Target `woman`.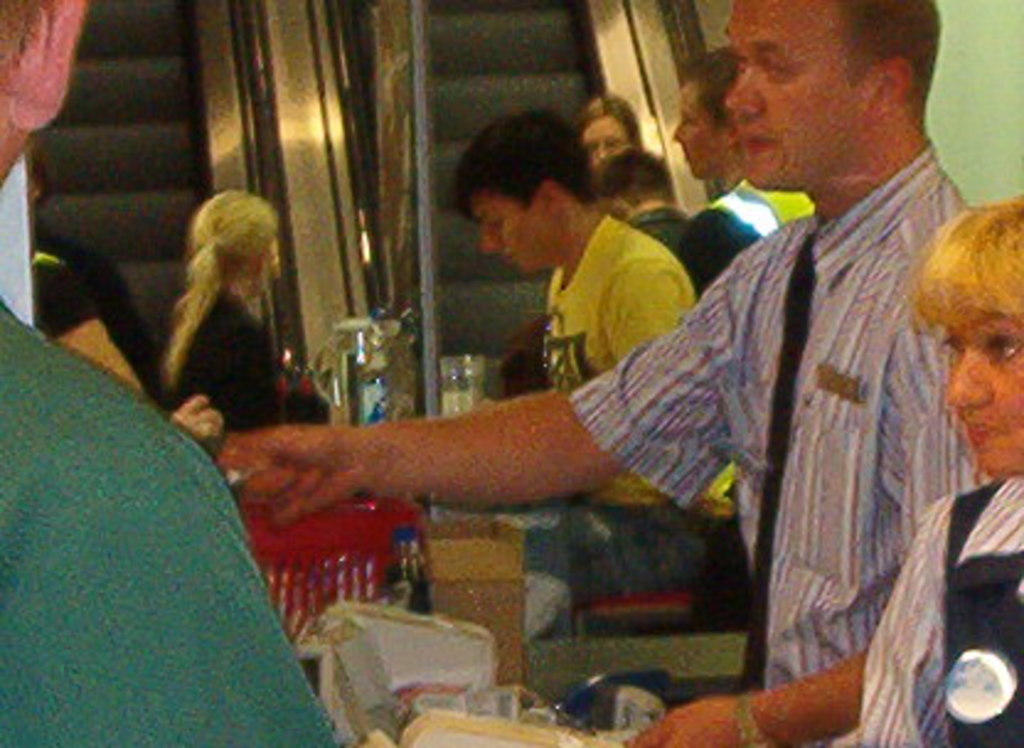
Target region: {"x1": 859, "y1": 189, "x2": 1022, "y2": 746}.
